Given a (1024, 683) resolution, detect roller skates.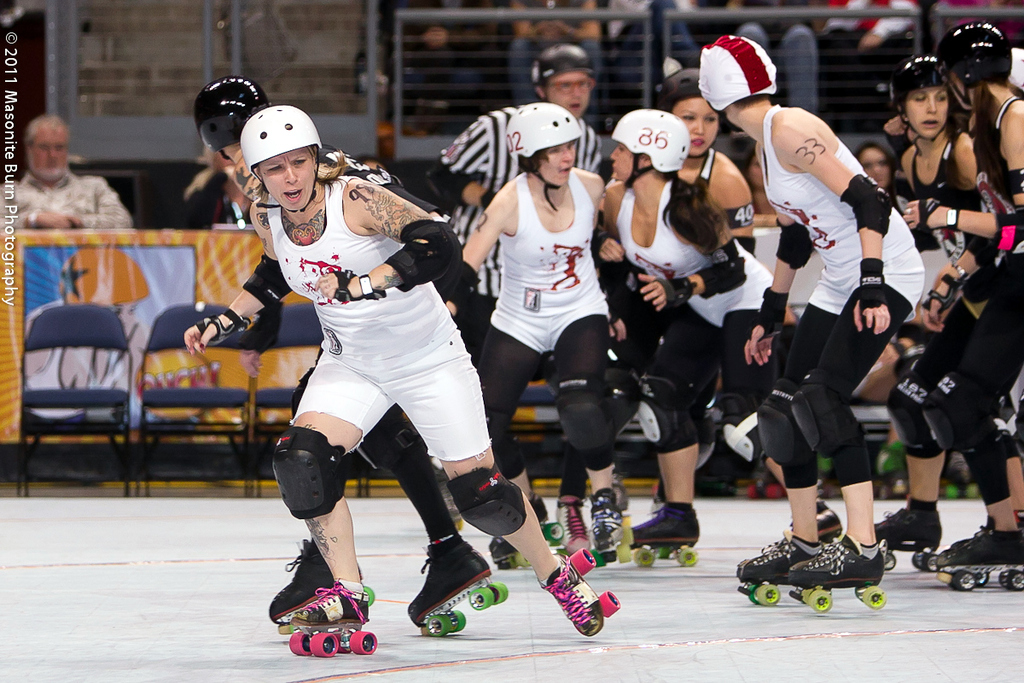
<bbox>534, 546, 620, 638</bbox>.
